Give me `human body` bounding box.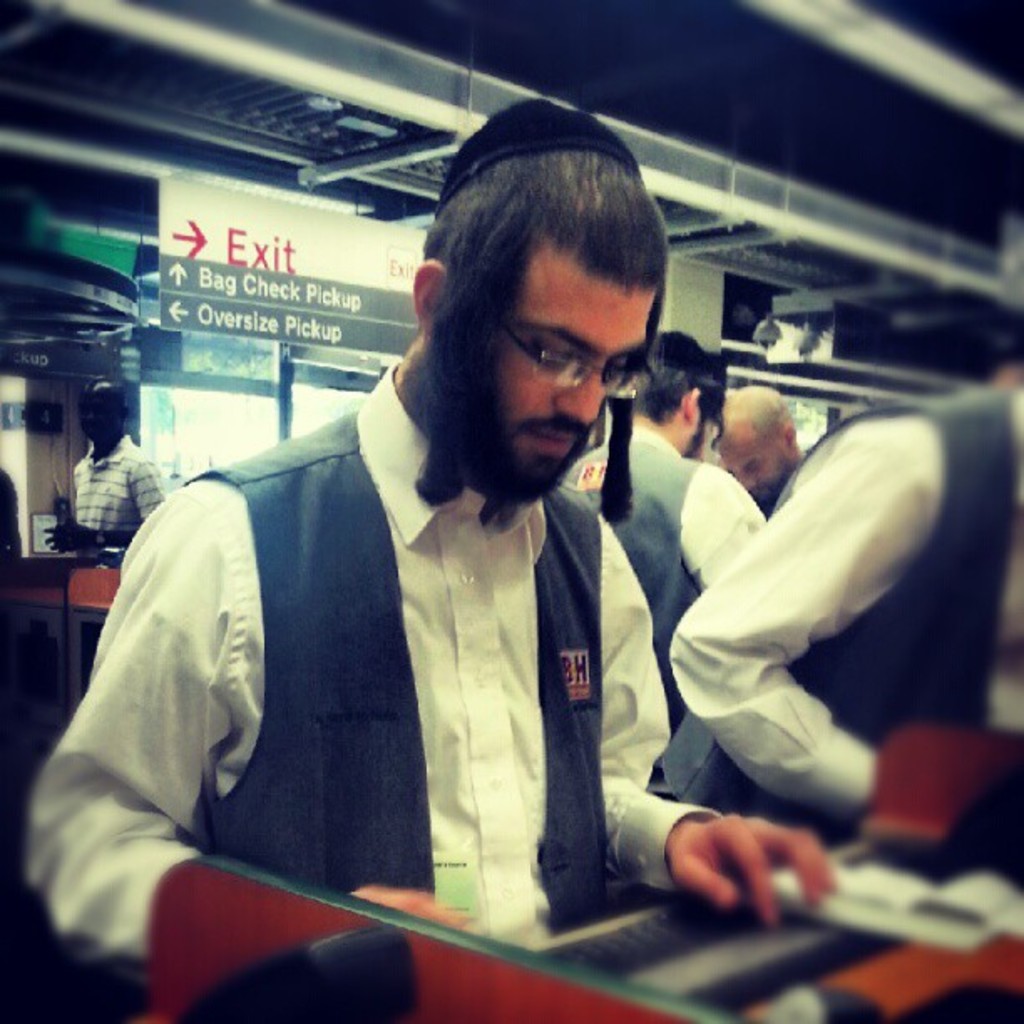
x1=561 y1=333 x2=758 y2=741.
